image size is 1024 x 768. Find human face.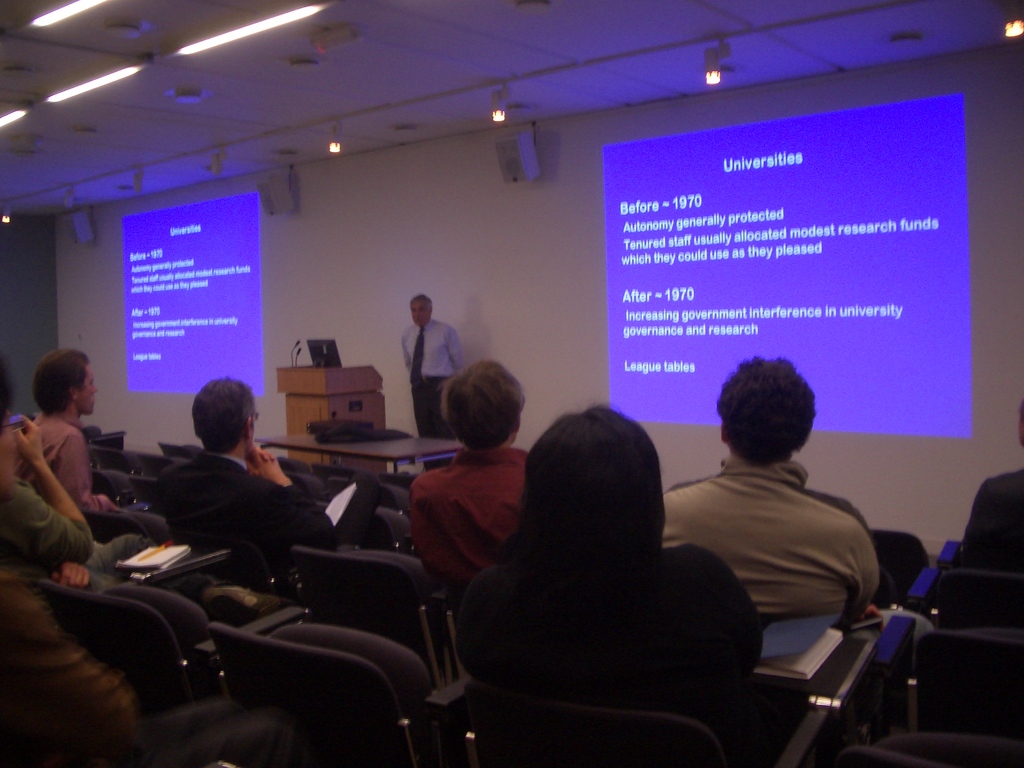
0/404/15/496.
